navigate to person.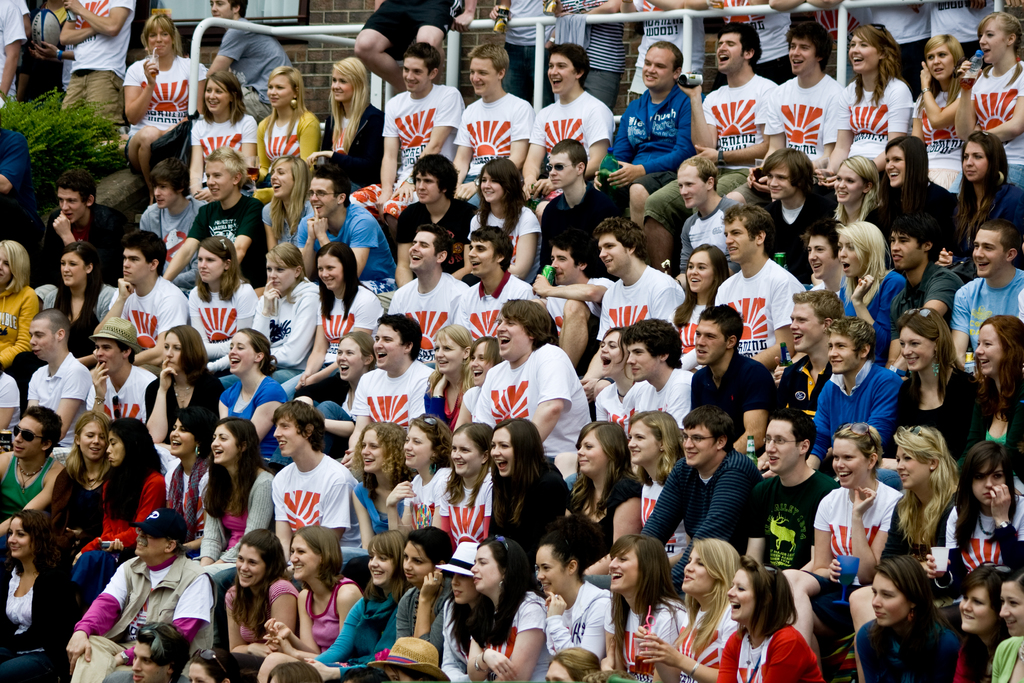
Navigation target: 174,229,257,379.
